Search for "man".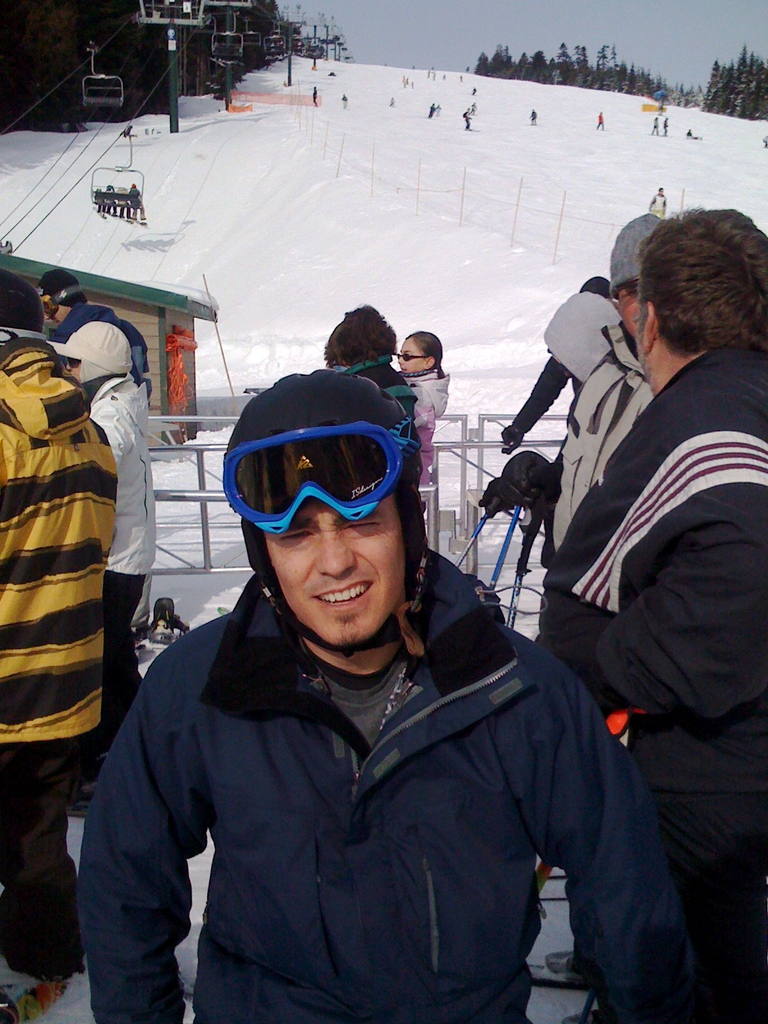
Found at pyautogui.locateOnScreen(77, 329, 706, 1023).
